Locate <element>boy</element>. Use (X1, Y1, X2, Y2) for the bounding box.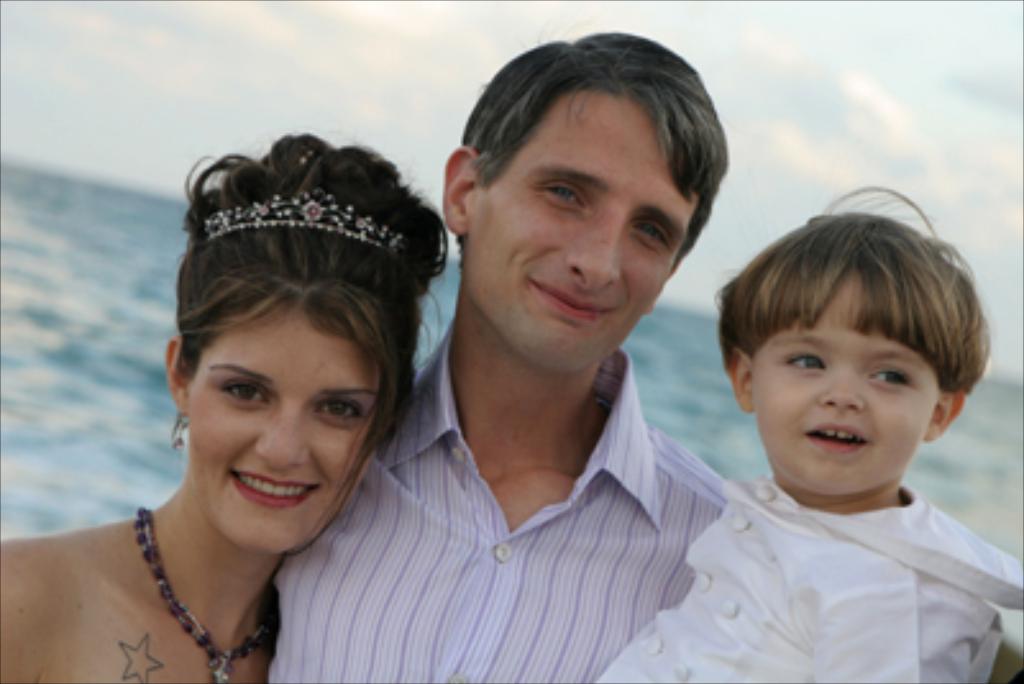
(599, 182, 1021, 681).
